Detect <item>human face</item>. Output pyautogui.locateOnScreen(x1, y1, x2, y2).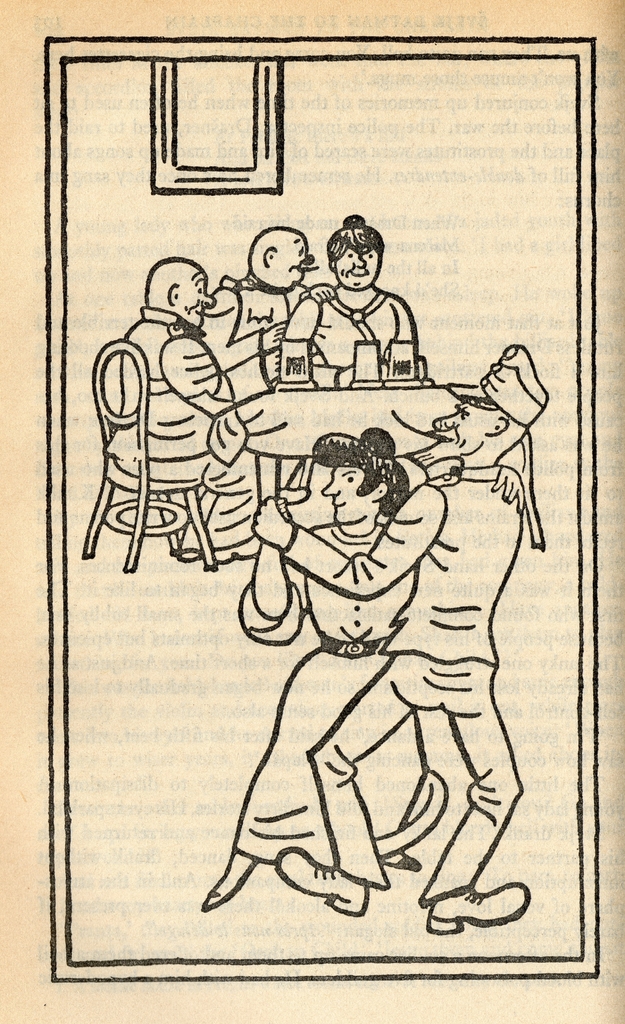
pyautogui.locateOnScreen(314, 468, 379, 529).
